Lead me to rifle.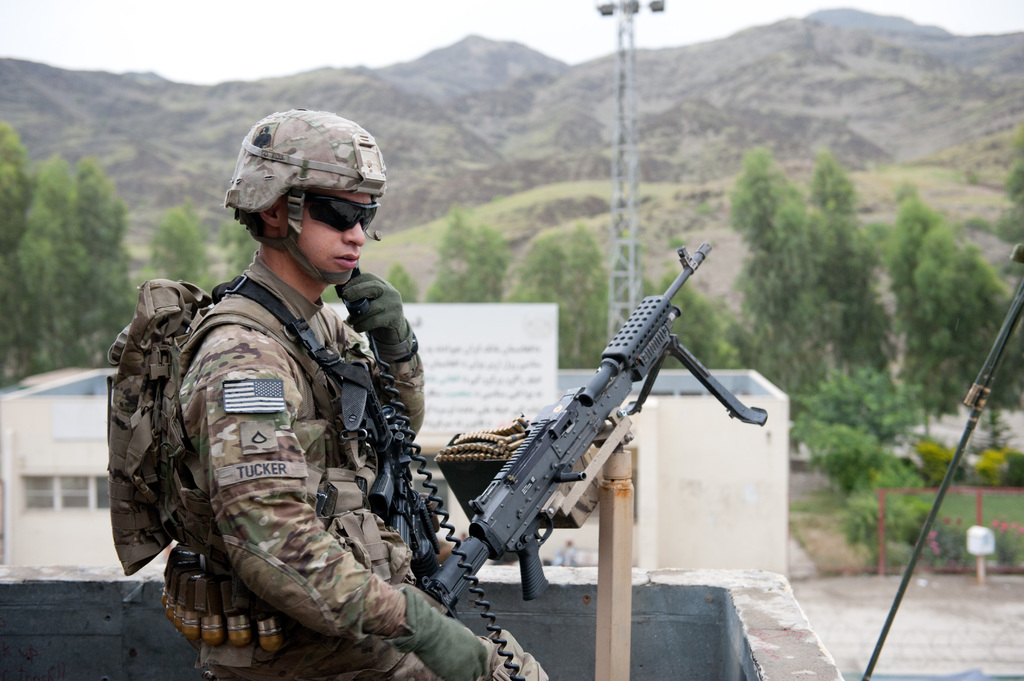
Lead to [340,360,442,582].
